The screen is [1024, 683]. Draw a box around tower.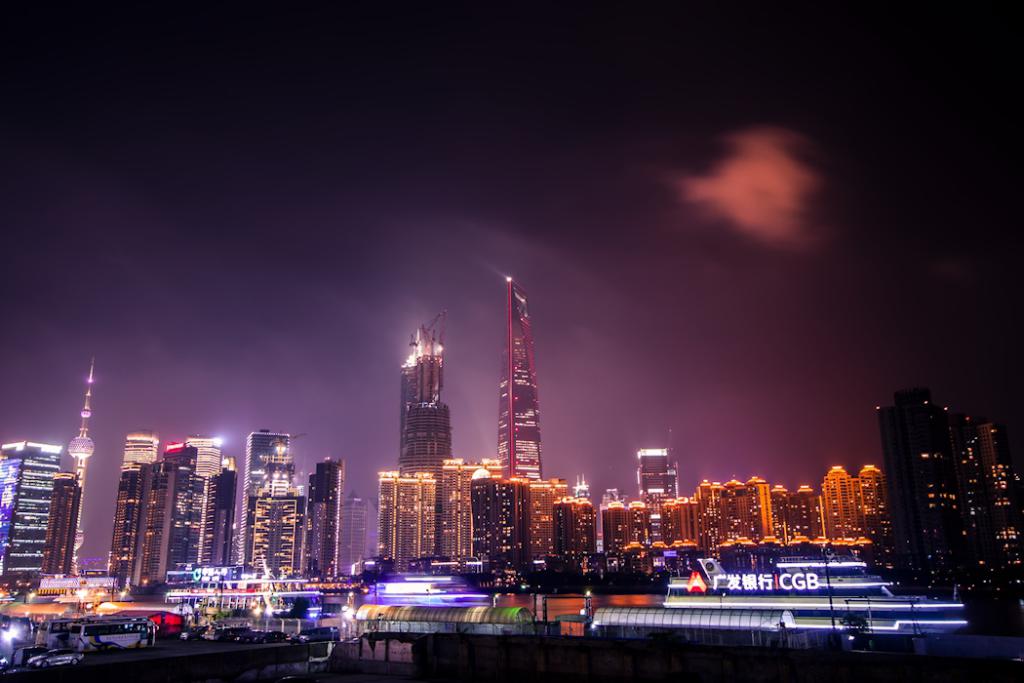
crop(602, 495, 636, 566).
